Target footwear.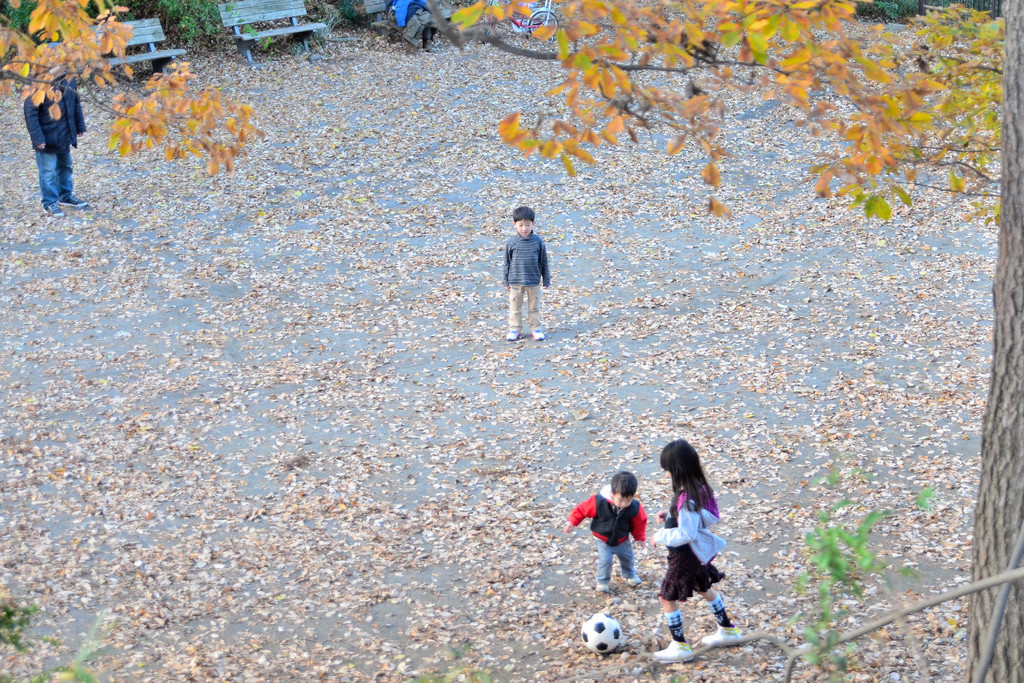
Target region: <box>653,641,692,666</box>.
